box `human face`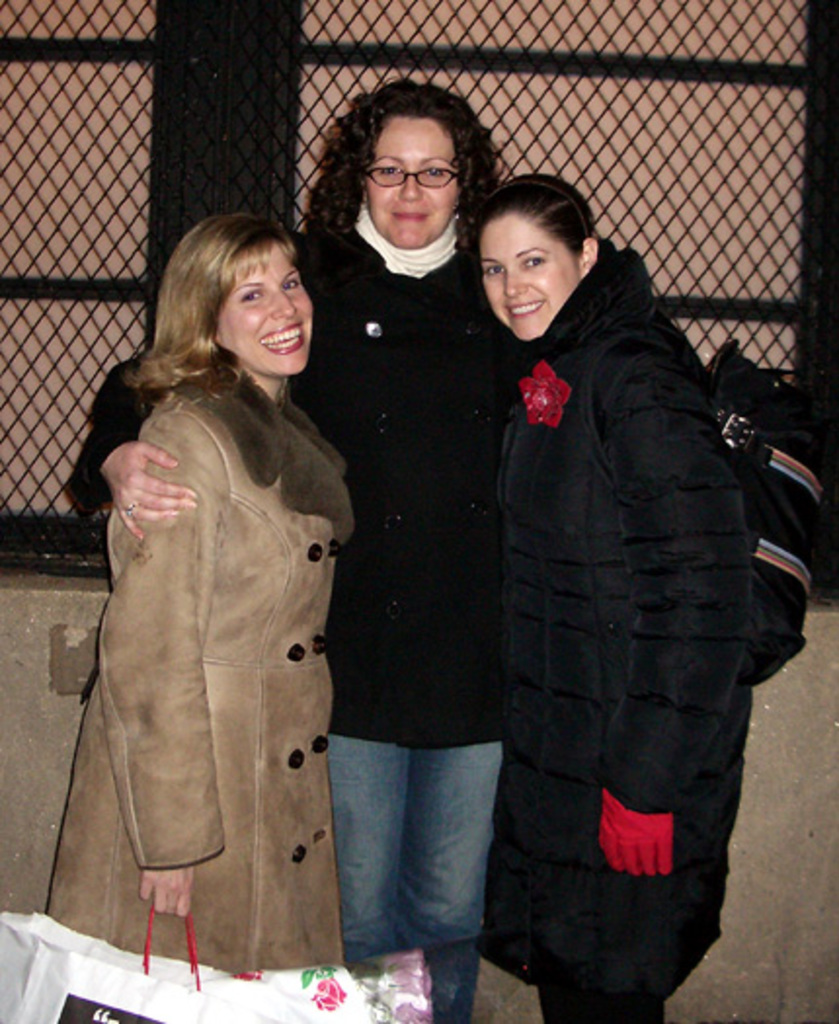
[486,217,583,341]
